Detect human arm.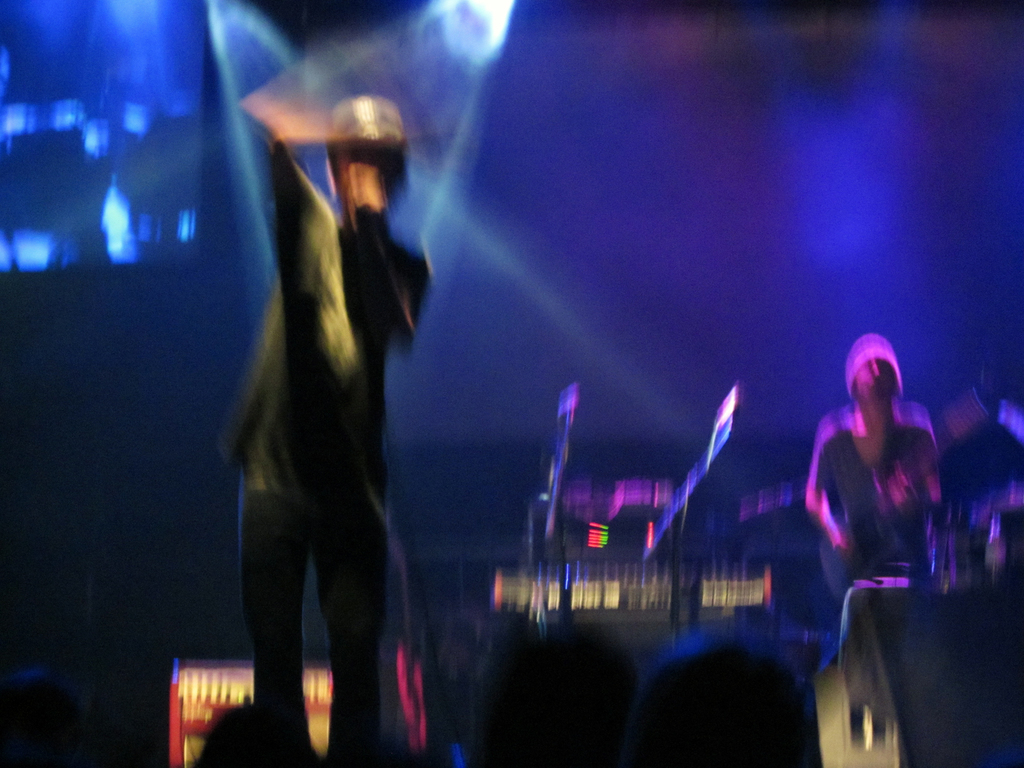
Detected at l=803, t=435, r=855, b=561.
